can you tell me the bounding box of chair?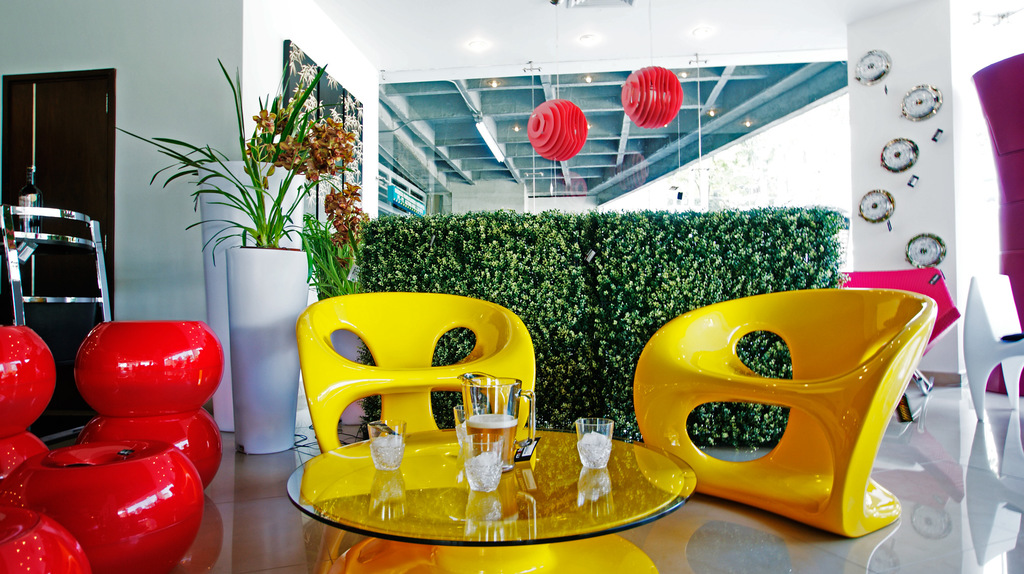
295:293:534:458.
